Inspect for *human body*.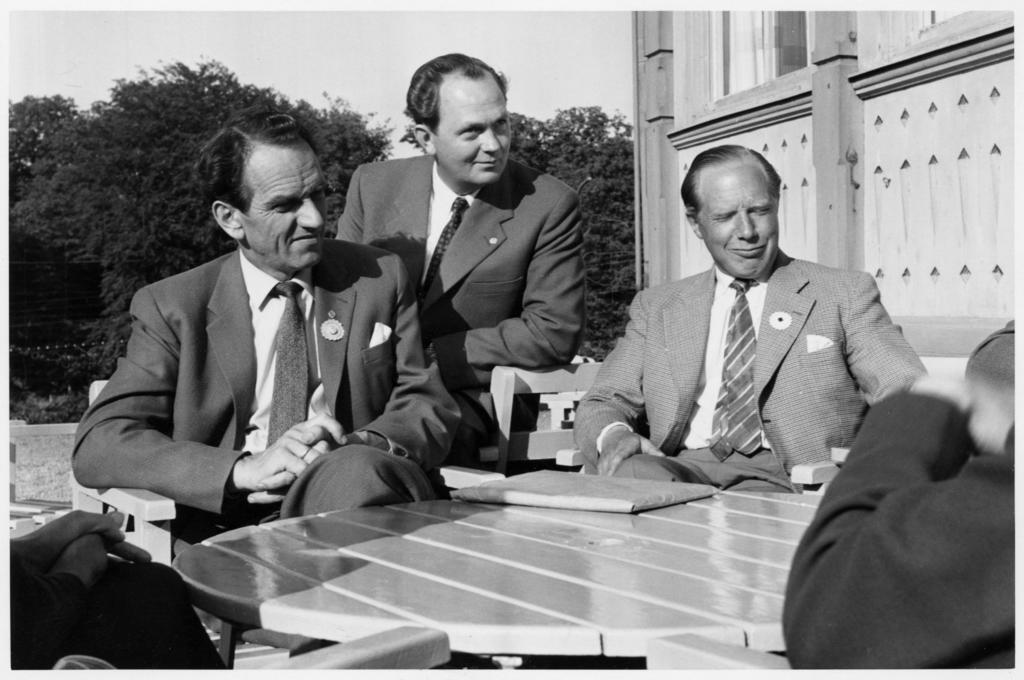
Inspection: bbox=(333, 72, 597, 491).
